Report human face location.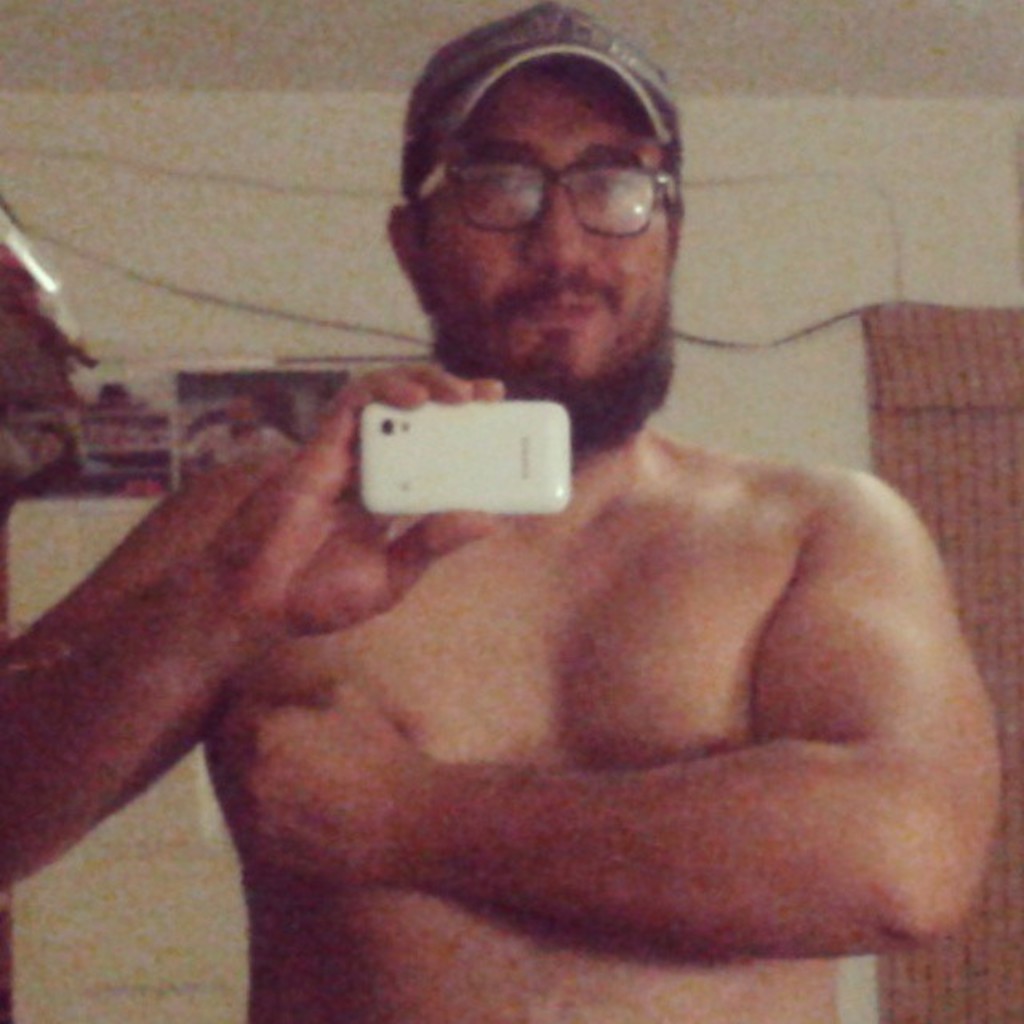
Report: box(232, 389, 259, 435).
